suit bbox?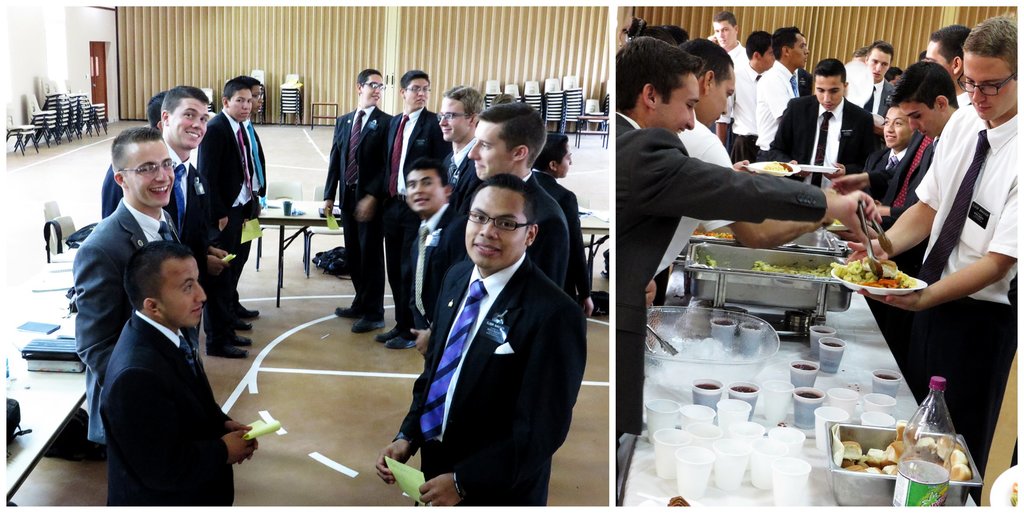
861,81,895,118
